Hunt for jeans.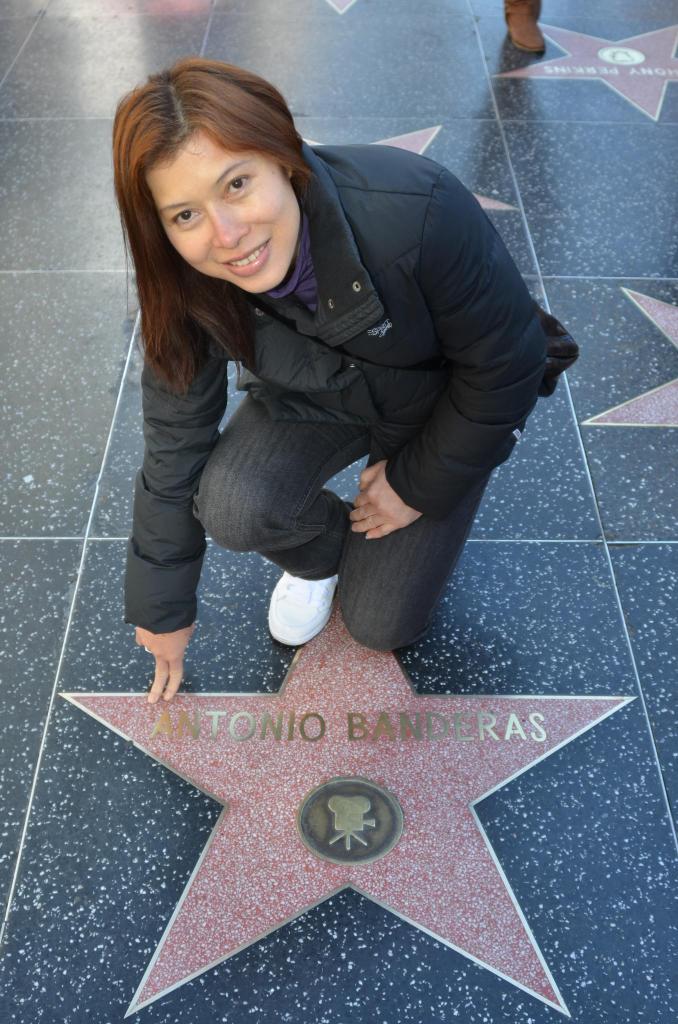
Hunted down at <box>191,393,492,652</box>.
